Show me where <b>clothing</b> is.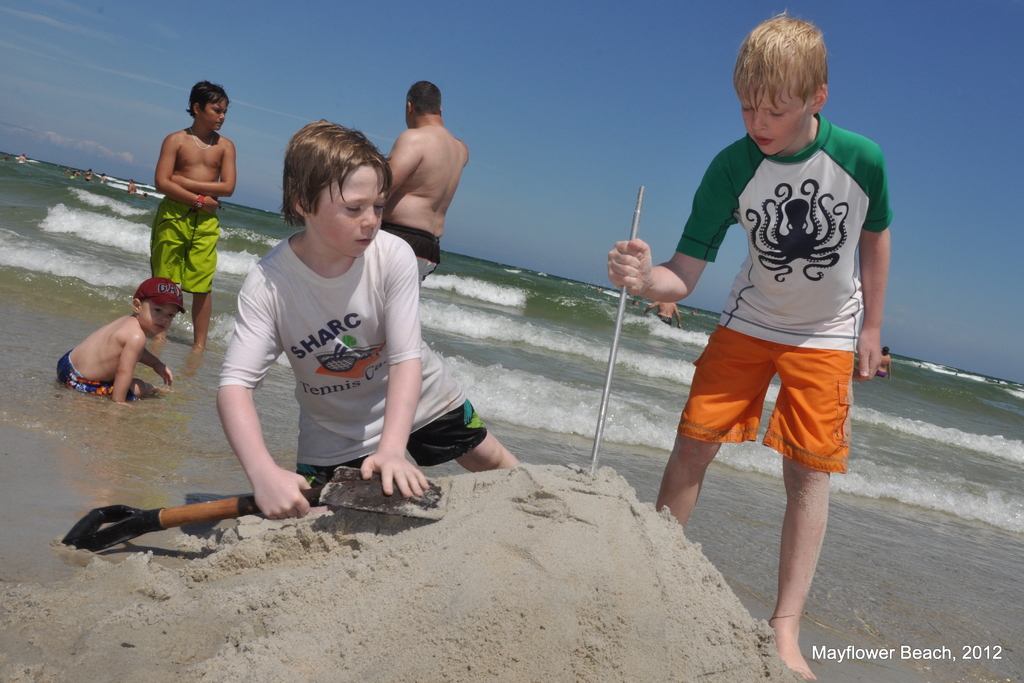
<b>clothing</b> is at locate(53, 347, 124, 398).
